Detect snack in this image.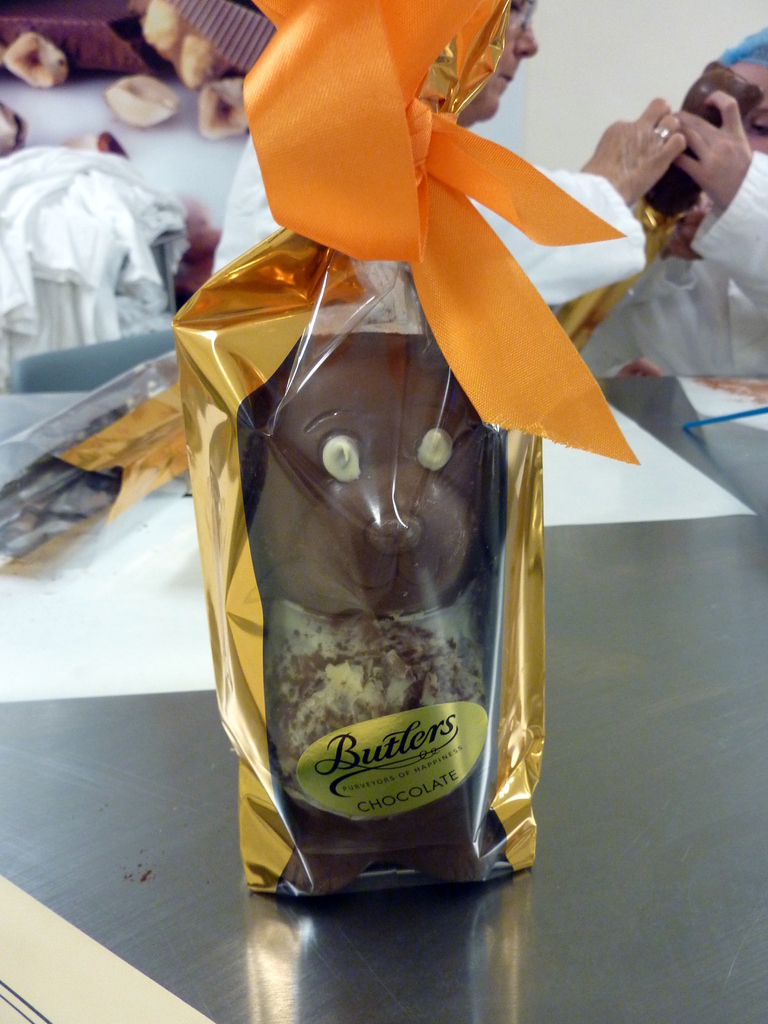
Detection: [left=155, top=0, right=631, bottom=910].
